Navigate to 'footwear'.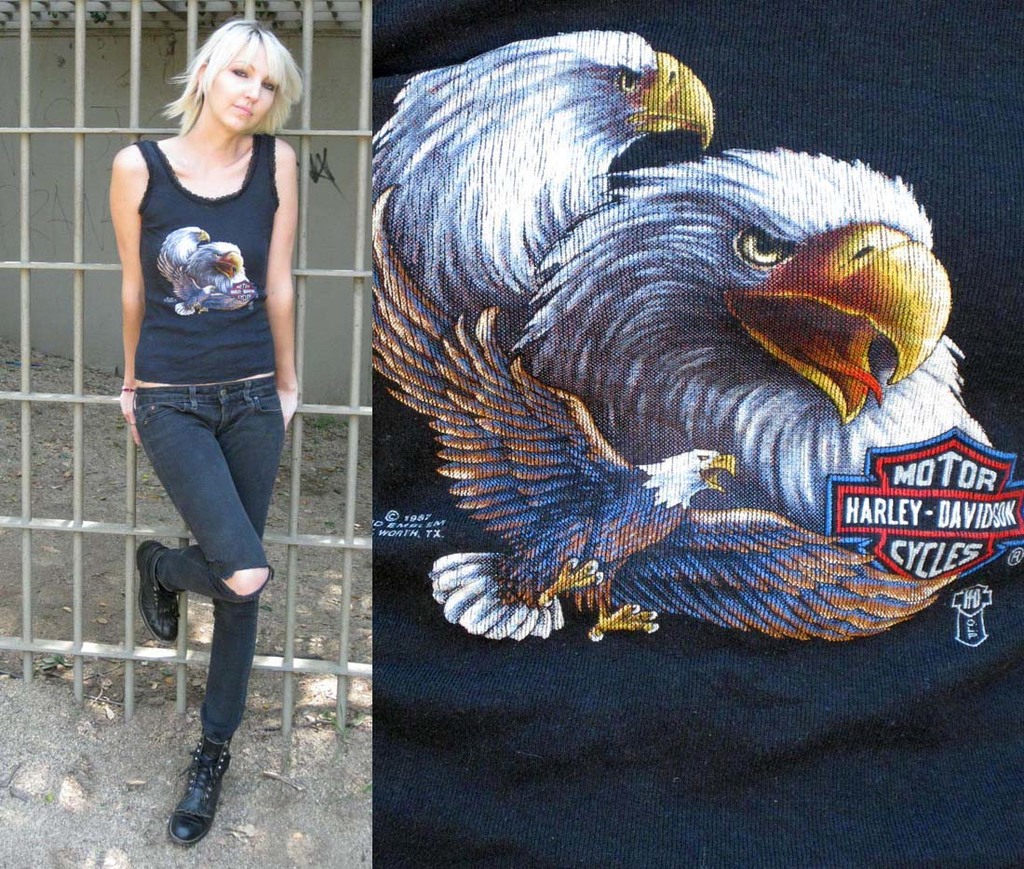
Navigation target: <bbox>138, 540, 182, 644</bbox>.
